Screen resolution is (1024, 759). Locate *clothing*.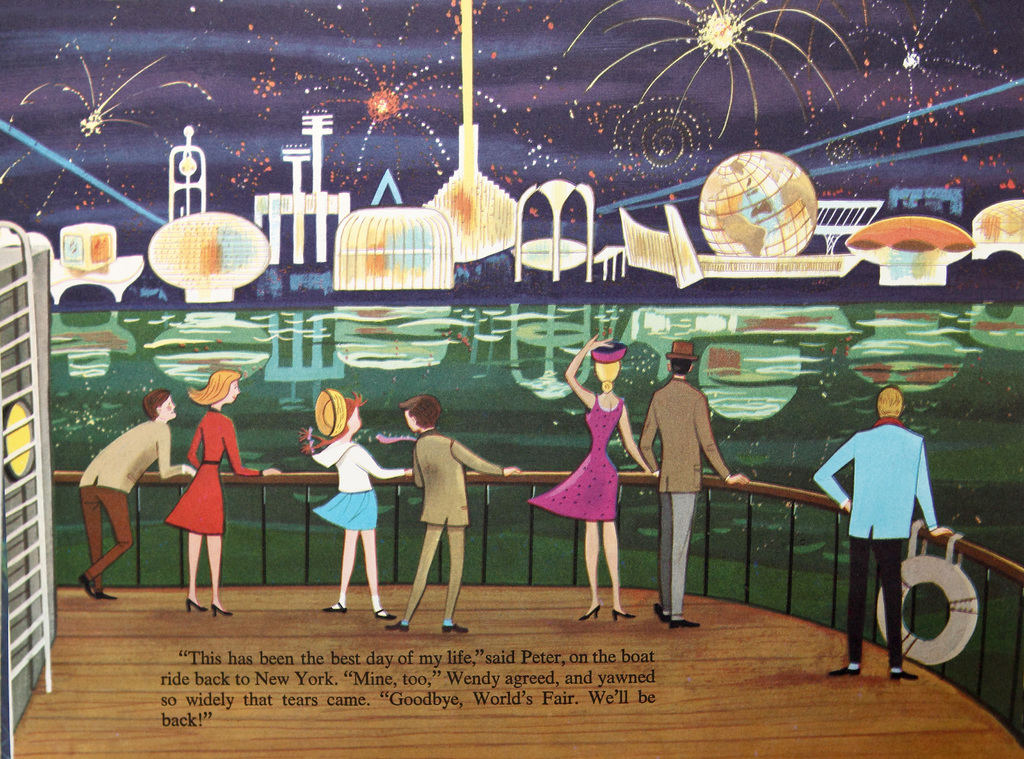
pyautogui.locateOnScreen(74, 420, 188, 493).
